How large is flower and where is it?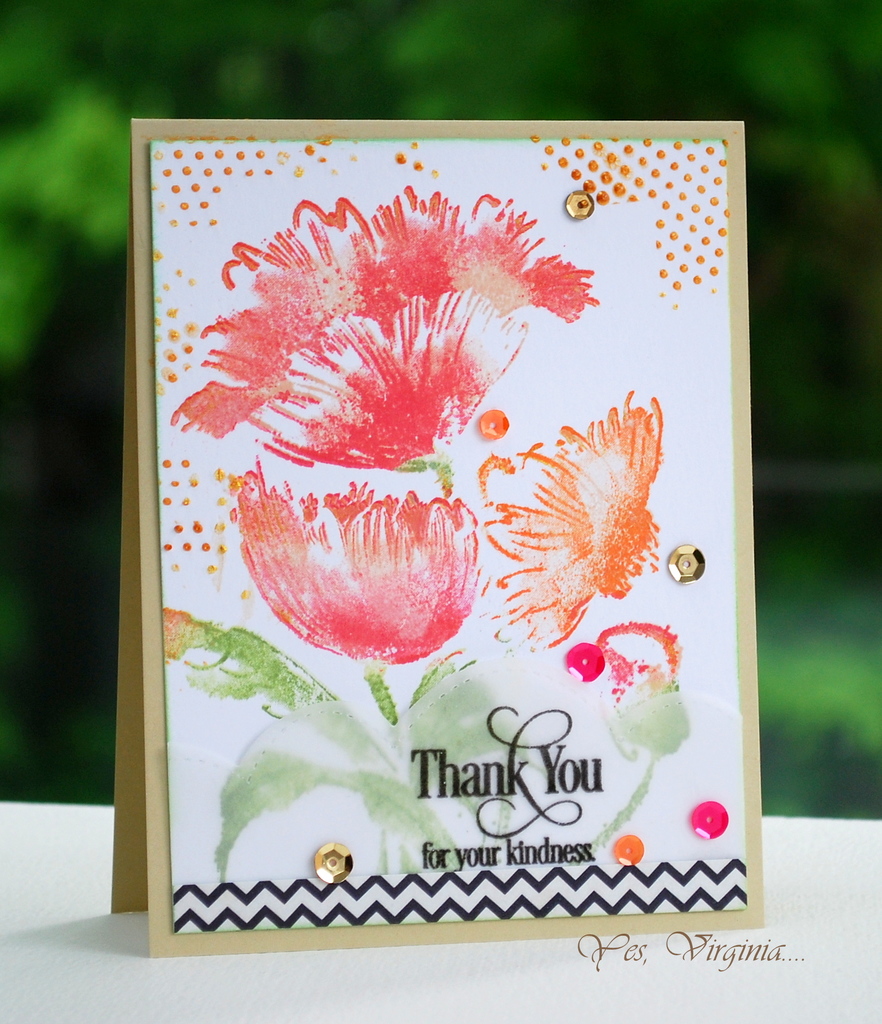
Bounding box: [230,454,484,666].
